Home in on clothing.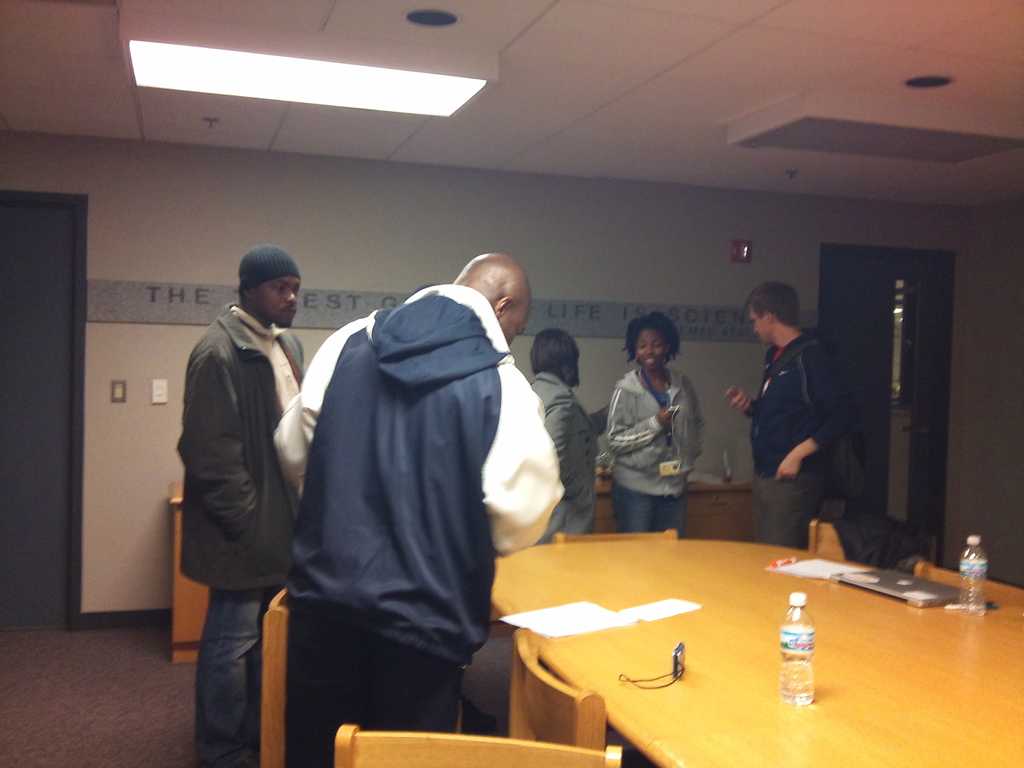
Homed in at 175:300:316:767.
